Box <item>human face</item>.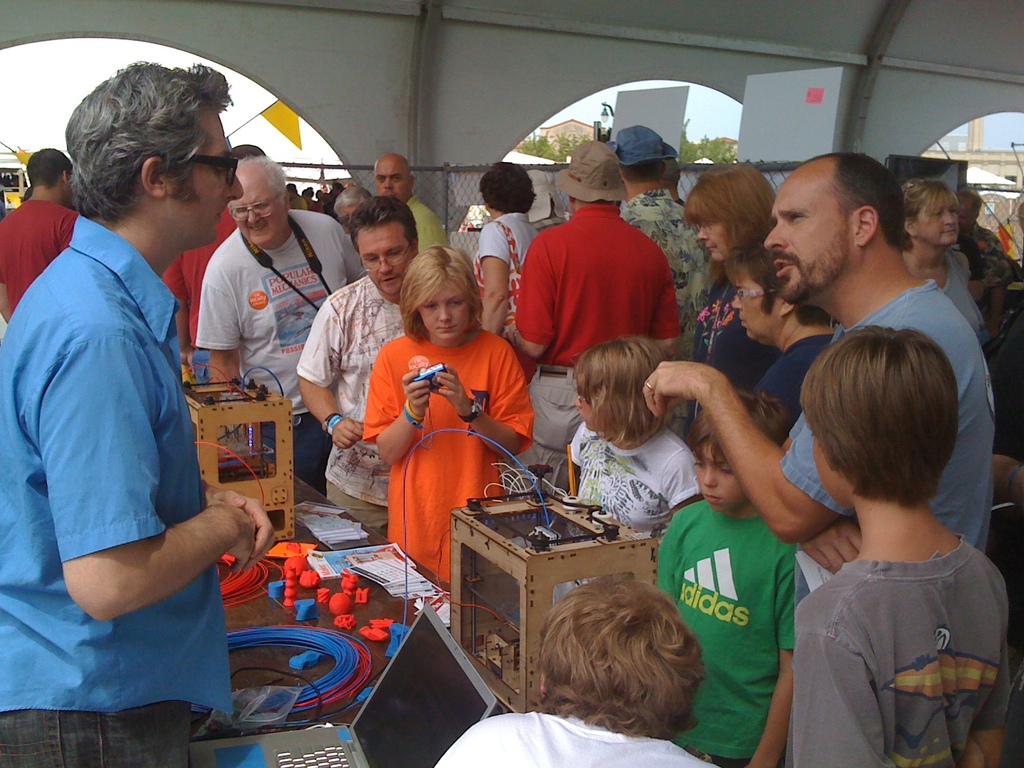
{"left": 419, "top": 287, "right": 472, "bottom": 345}.
